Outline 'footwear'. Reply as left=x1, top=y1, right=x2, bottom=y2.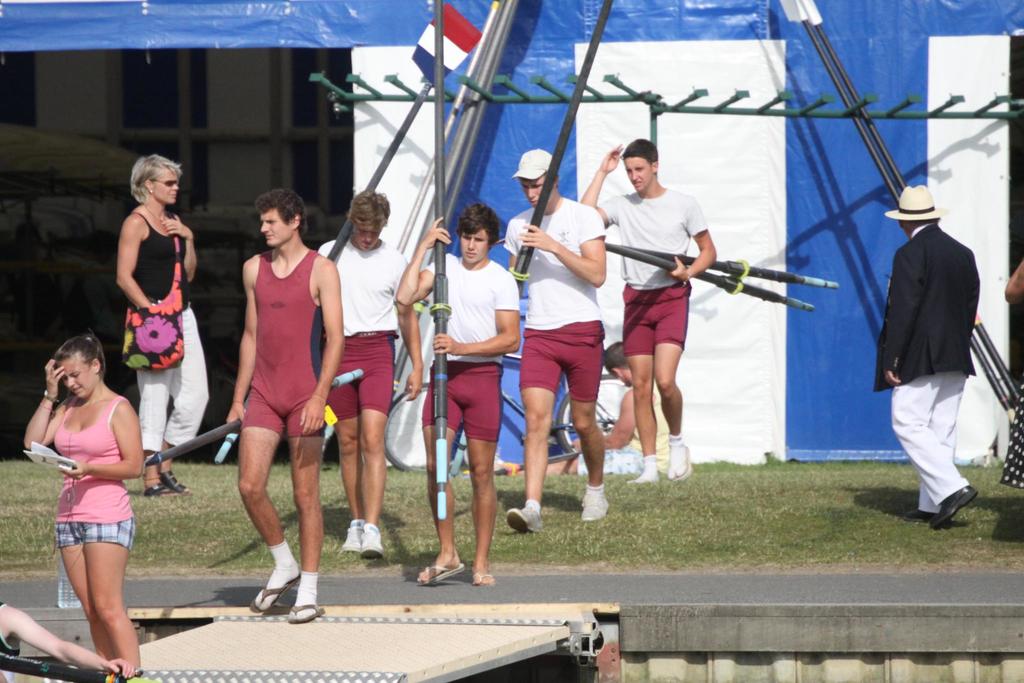
left=504, top=502, right=542, bottom=534.
